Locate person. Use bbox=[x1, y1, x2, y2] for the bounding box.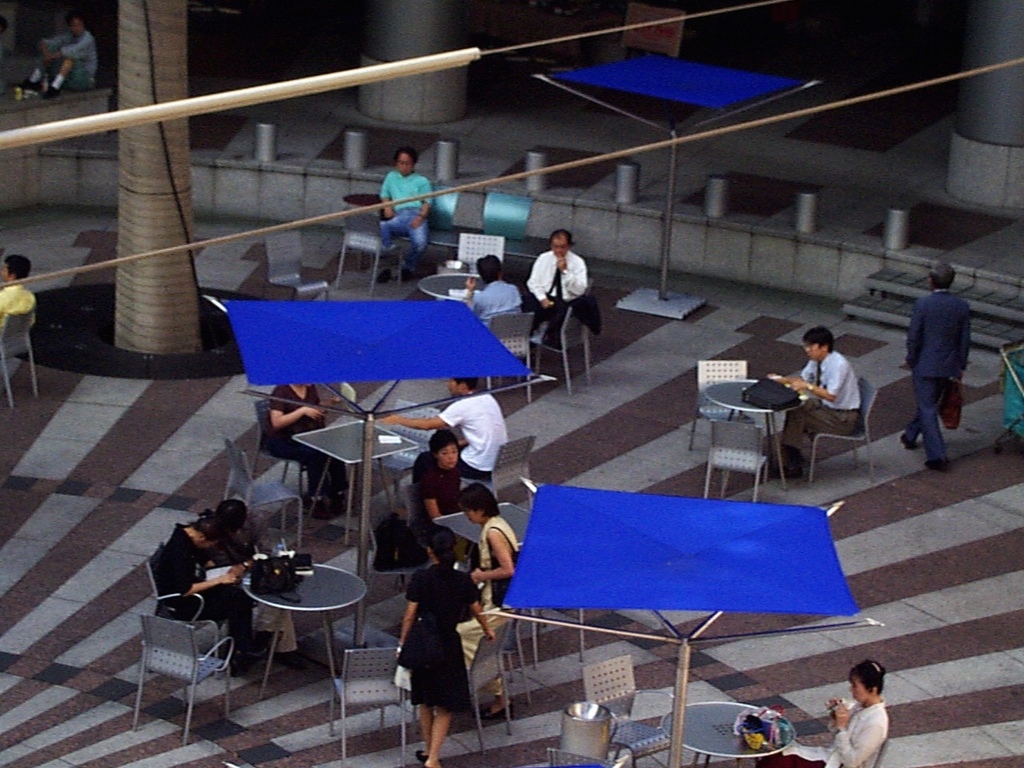
bbox=[266, 378, 354, 504].
